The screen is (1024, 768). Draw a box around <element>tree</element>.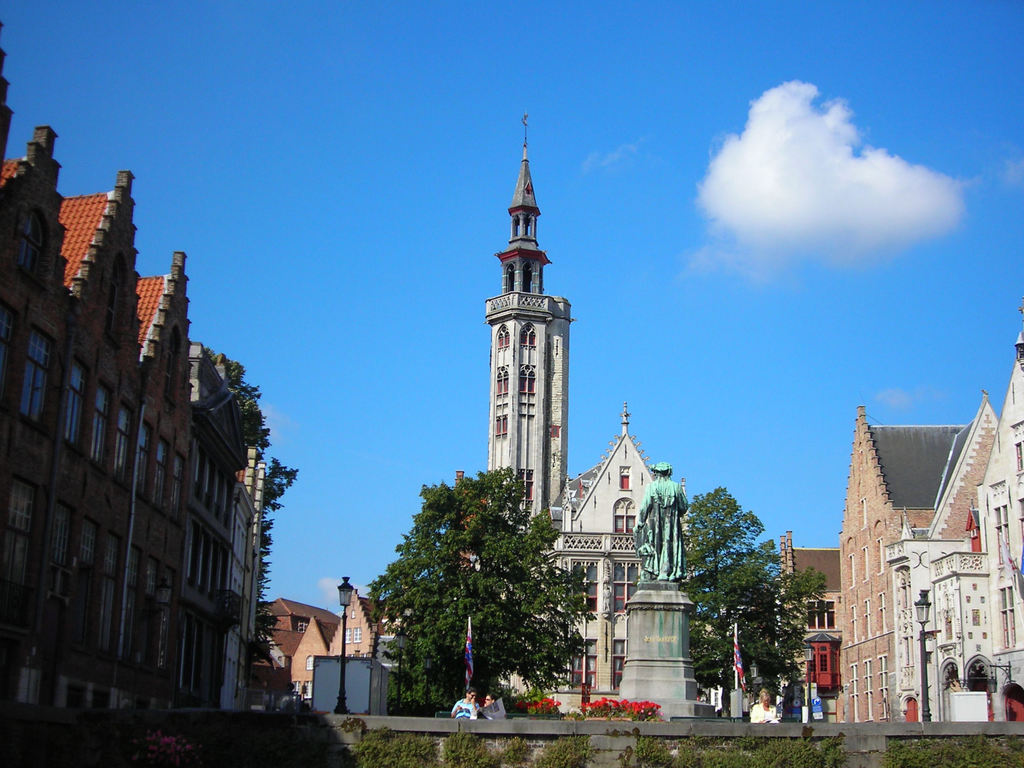
768, 566, 836, 707.
